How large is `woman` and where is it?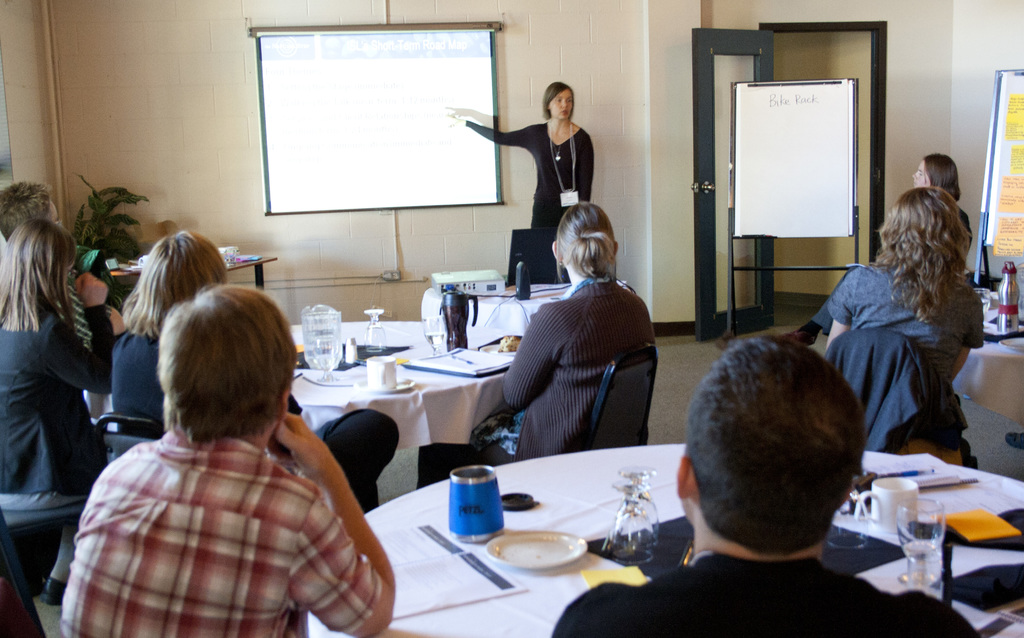
Bounding box: detection(444, 80, 593, 230).
